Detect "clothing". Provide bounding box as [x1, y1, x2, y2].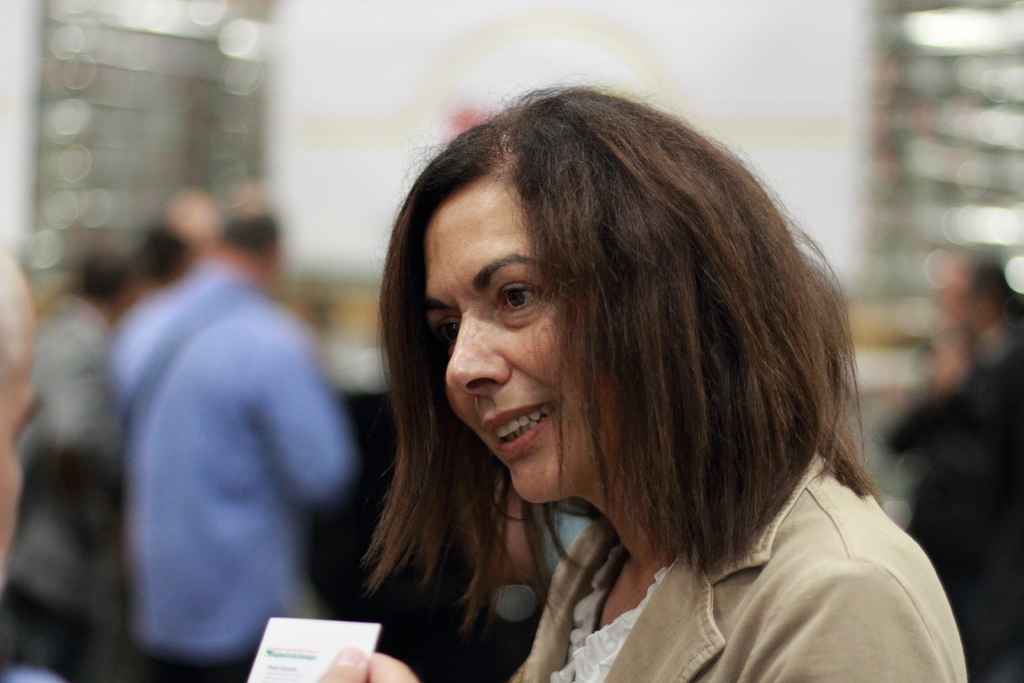
[99, 197, 364, 677].
